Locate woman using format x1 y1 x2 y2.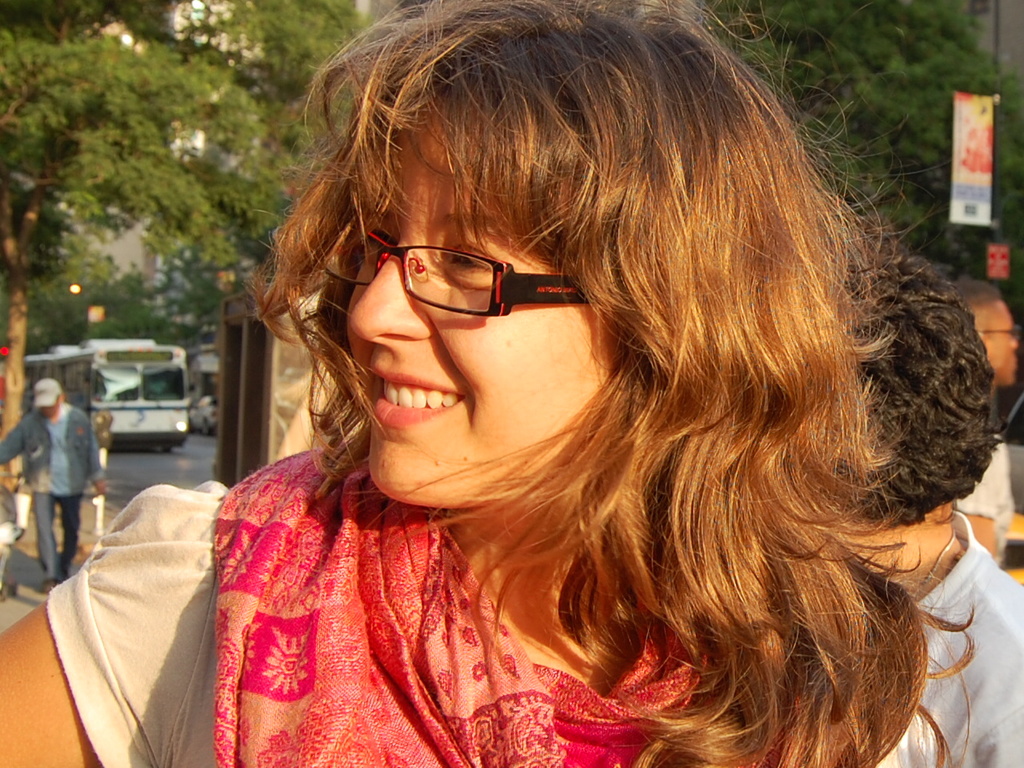
170 22 1007 750.
